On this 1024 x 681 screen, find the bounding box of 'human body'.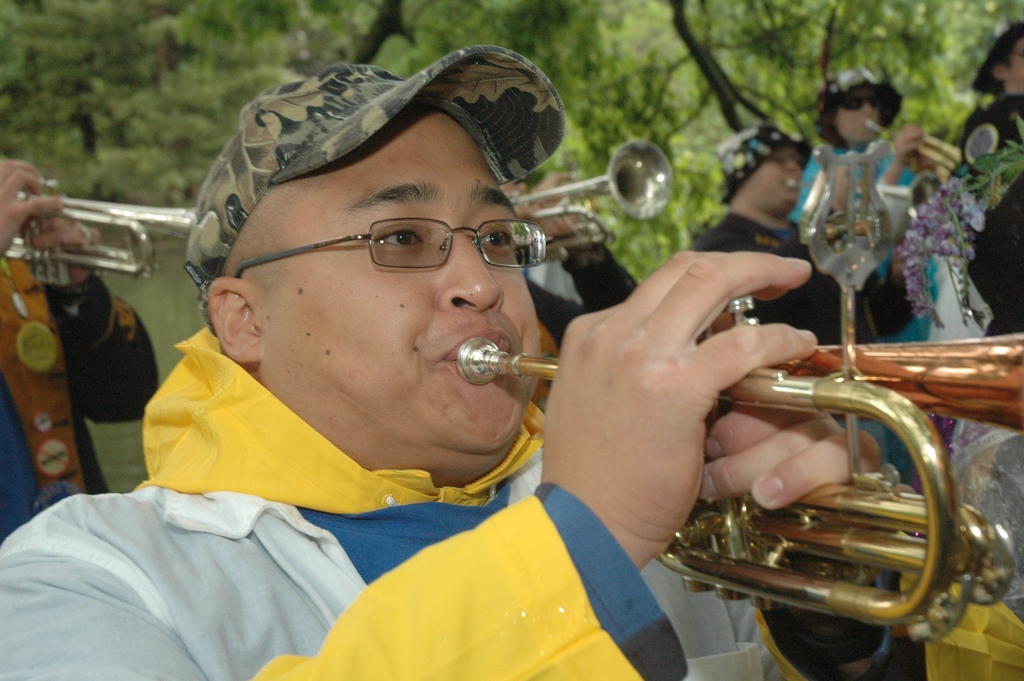
Bounding box: bbox(0, 152, 163, 541).
